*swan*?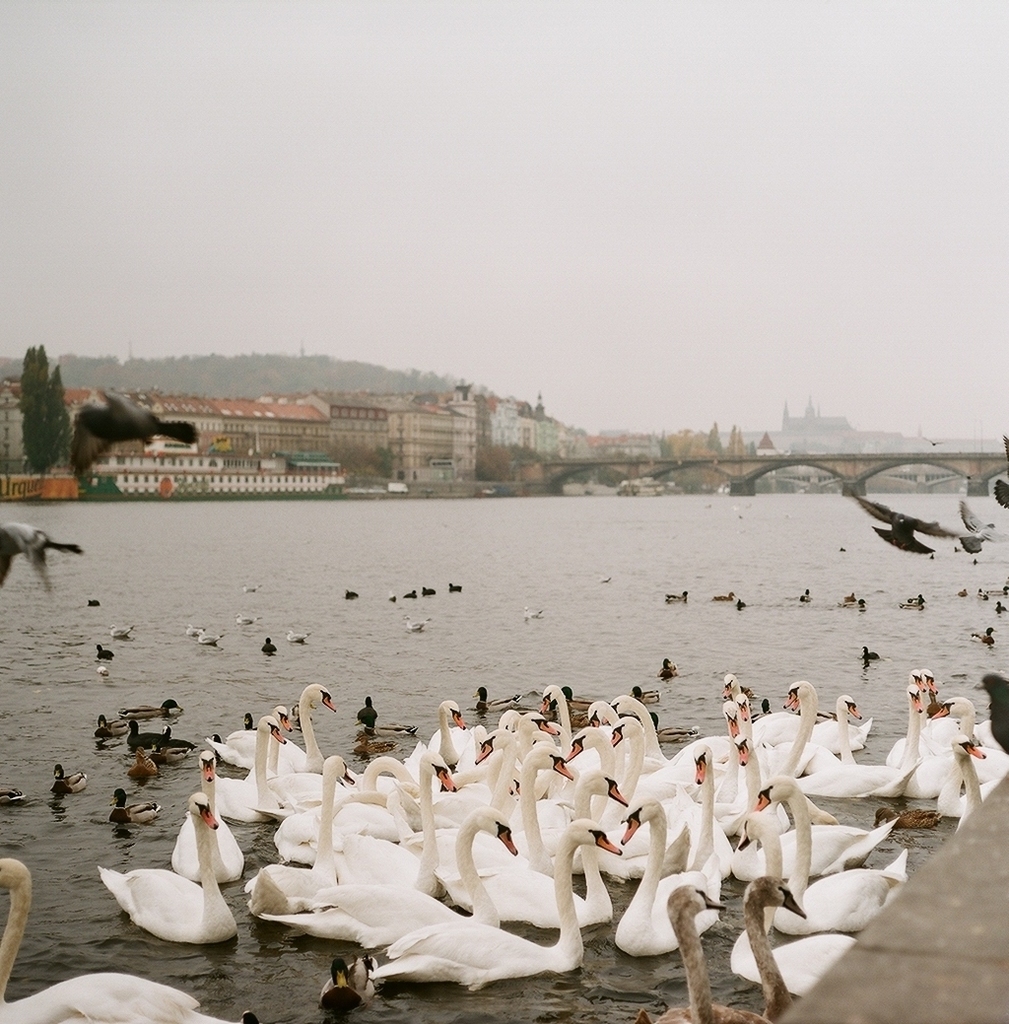
box=[799, 586, 809, 599]
